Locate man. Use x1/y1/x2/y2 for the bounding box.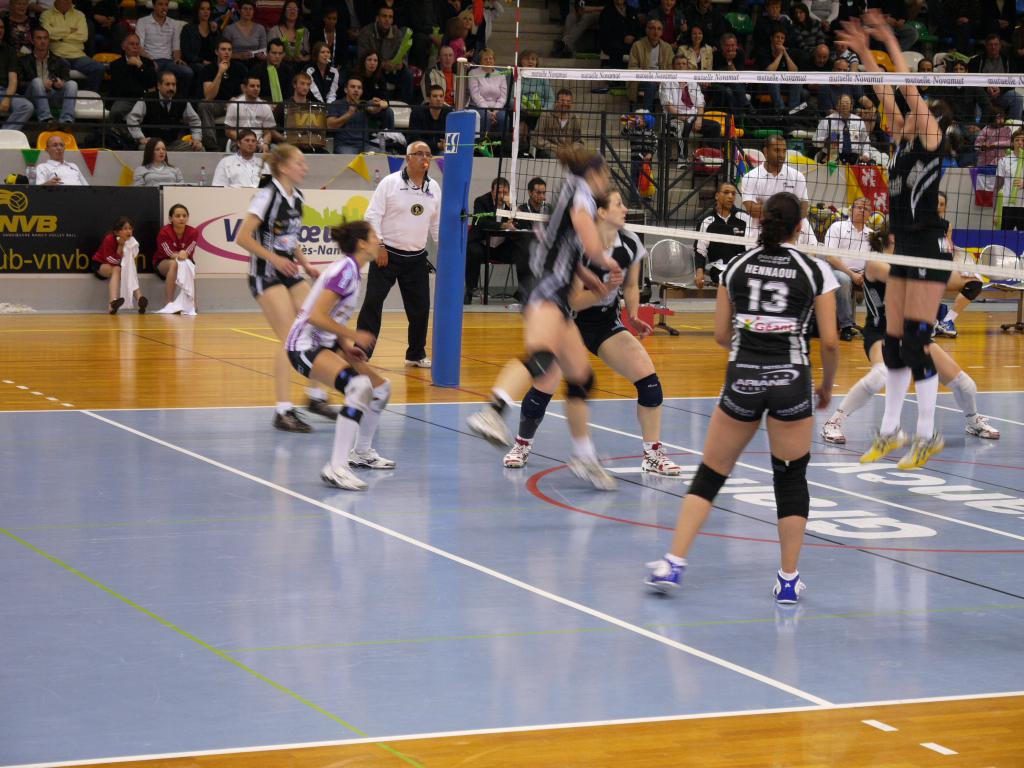
40/0/103/91.
